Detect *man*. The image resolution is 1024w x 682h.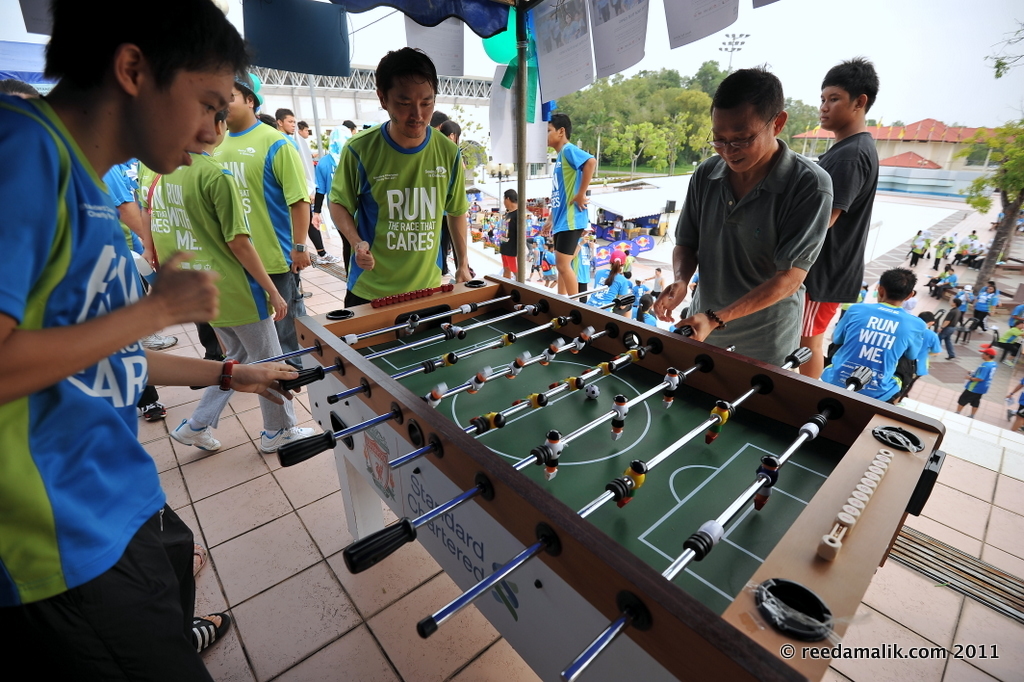
[824,268,935,404].
